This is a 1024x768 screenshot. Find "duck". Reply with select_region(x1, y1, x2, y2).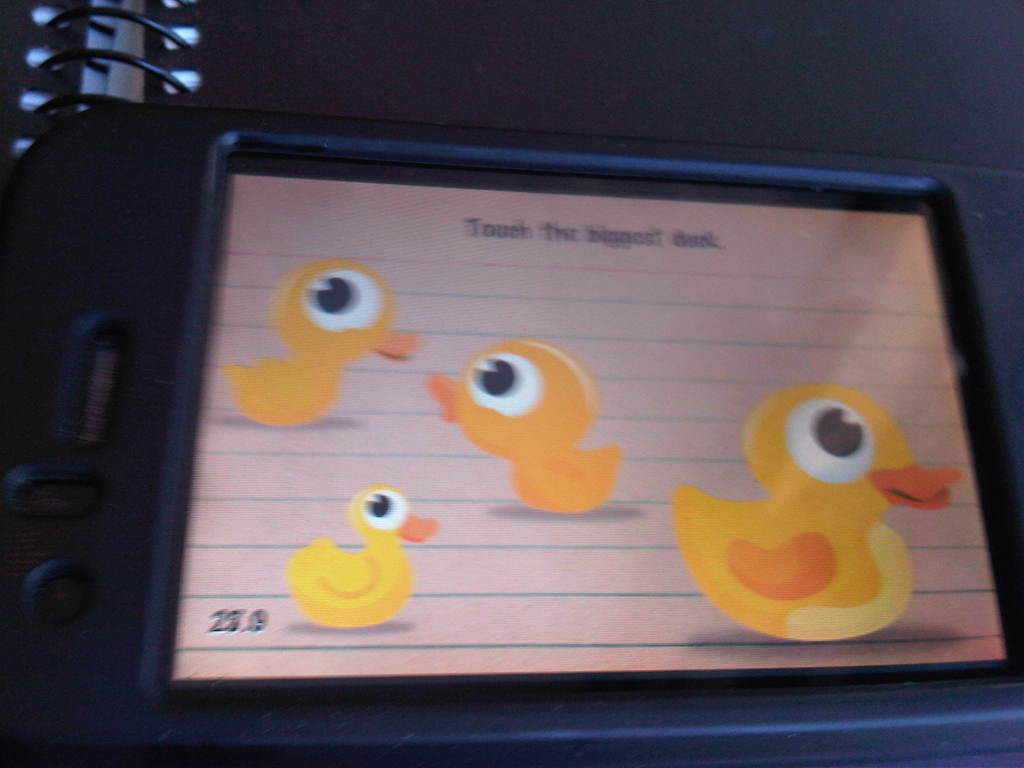
select_region(660, 377, 967, 676).
